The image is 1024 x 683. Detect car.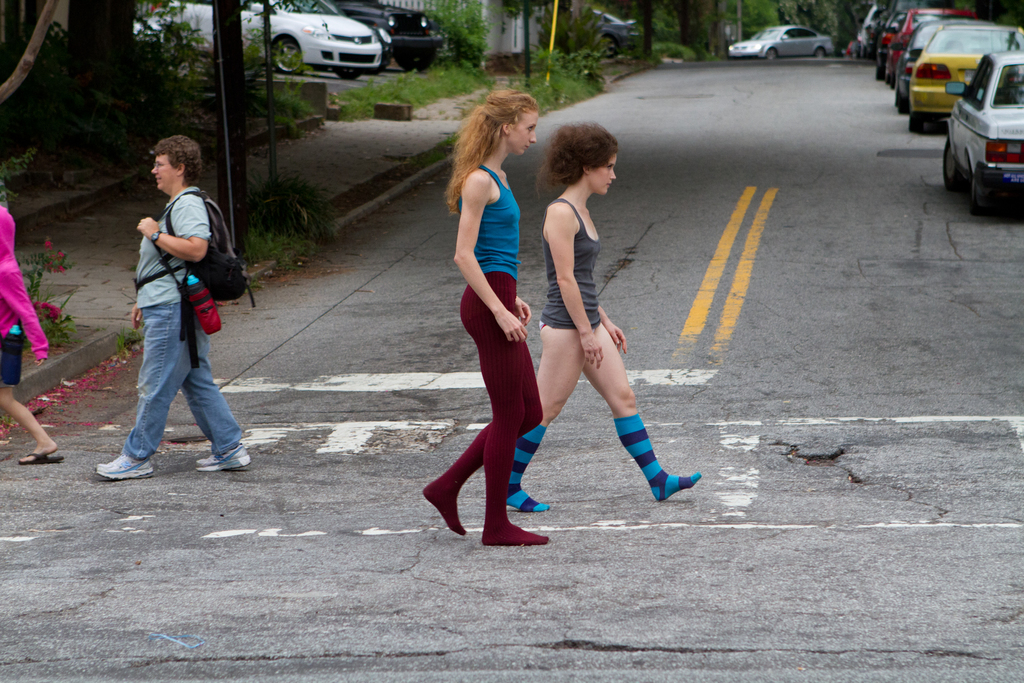
Detection: bbox(891, 10, 1000, 104).
